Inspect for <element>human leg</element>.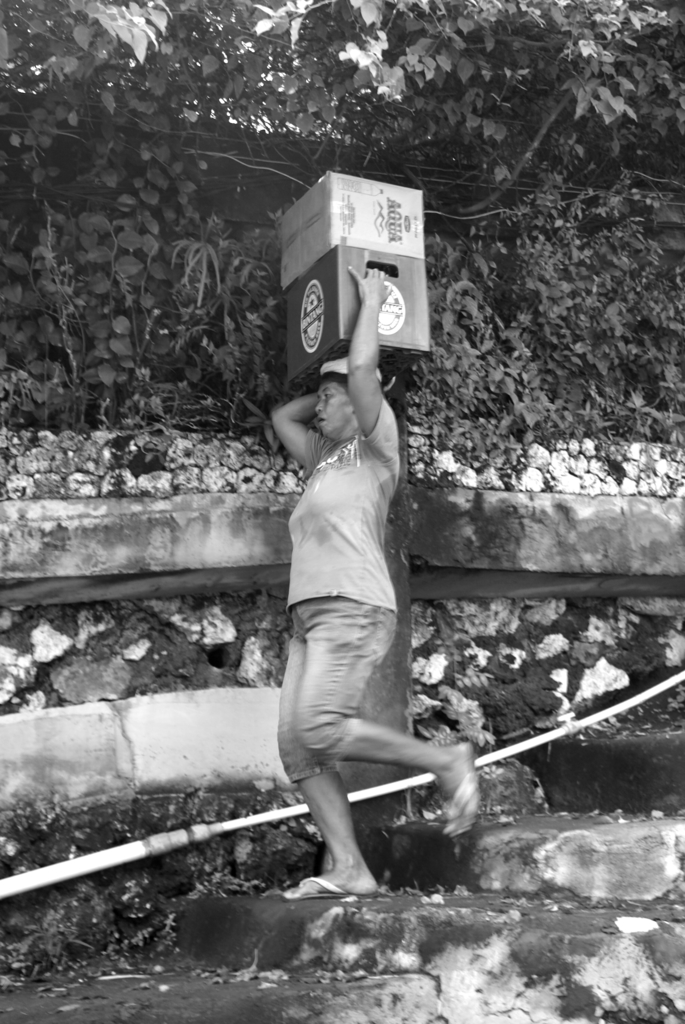
Inspection: detection(318, 383, 350, 426).
